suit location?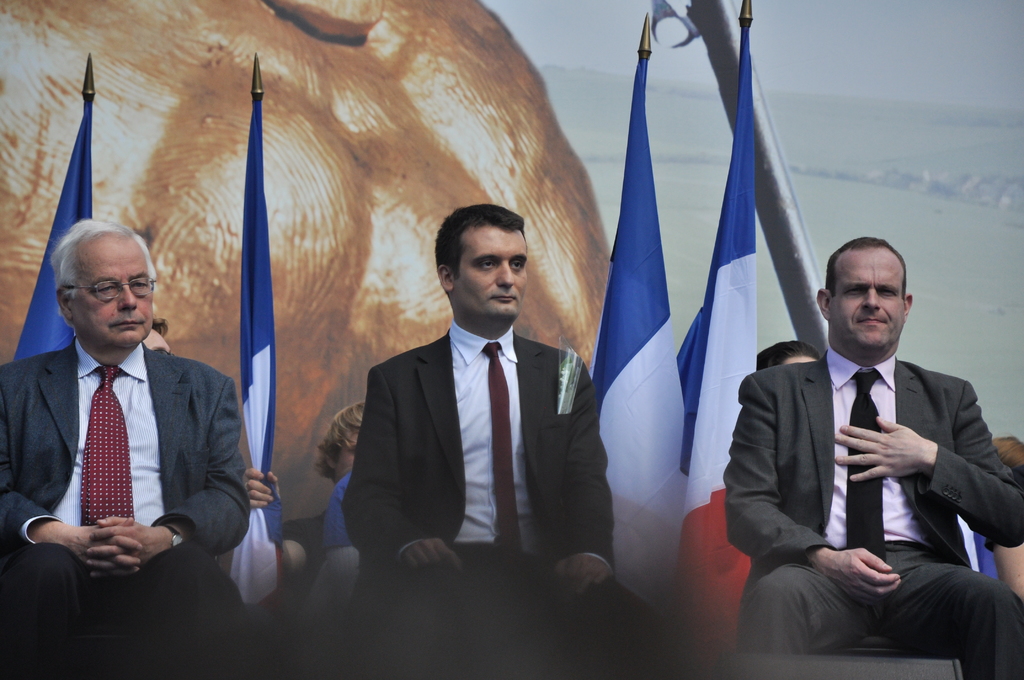
(left=342, top=324, right=616, bottom=679)
